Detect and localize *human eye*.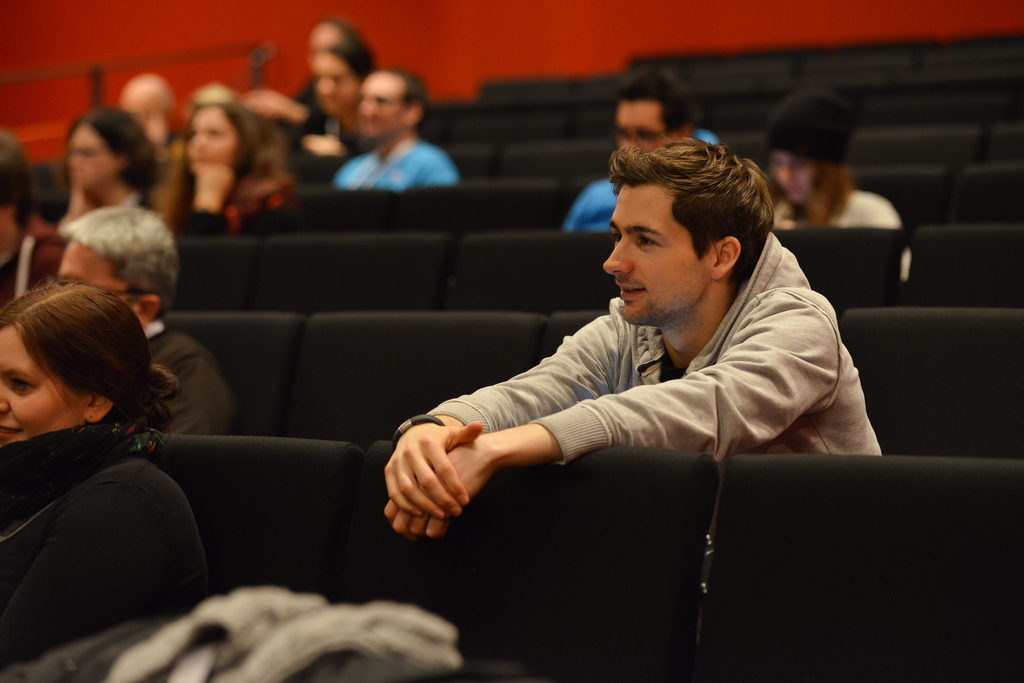
Localized at bbox=[630, 232, 662, 256].
